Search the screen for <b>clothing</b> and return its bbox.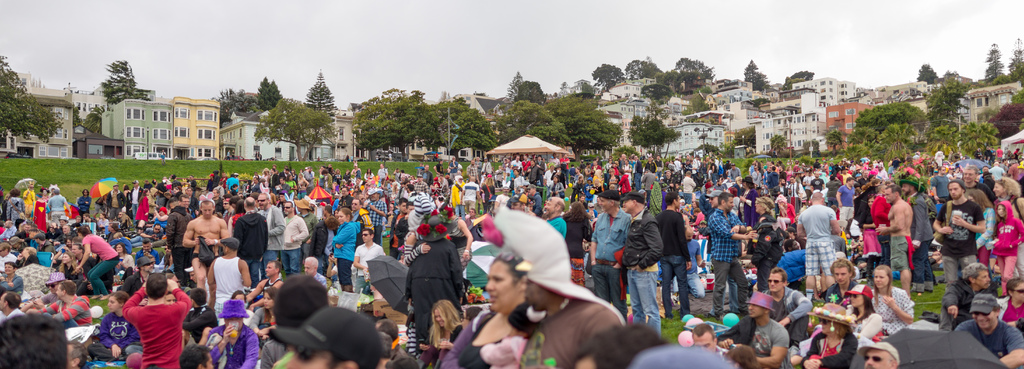
Found: rect(884, 234, 911, 286).
